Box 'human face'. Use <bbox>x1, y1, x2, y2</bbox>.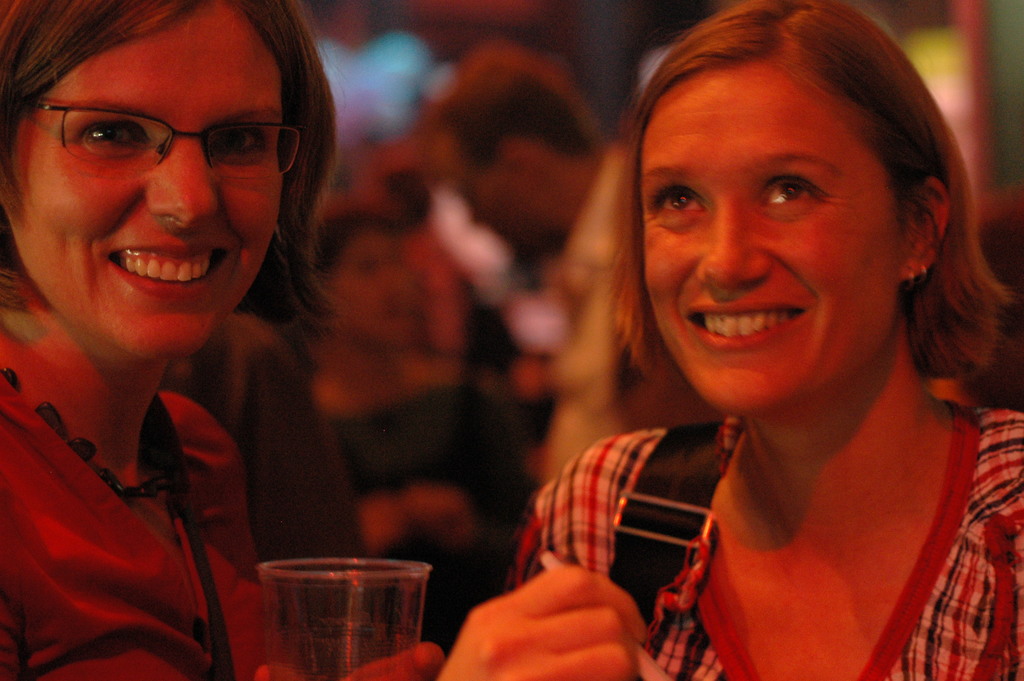
<bbox>4, 7, 284, 366</bbox>.
